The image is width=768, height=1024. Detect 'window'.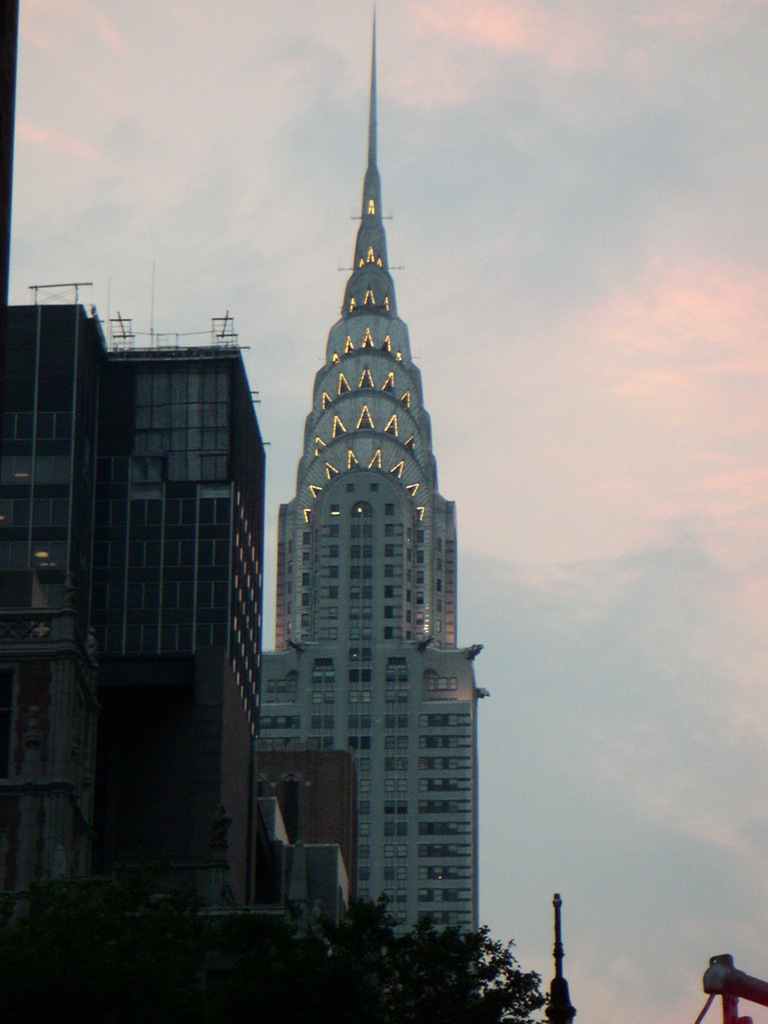
Detection: <region>346, 484, 355, 495</region>.
